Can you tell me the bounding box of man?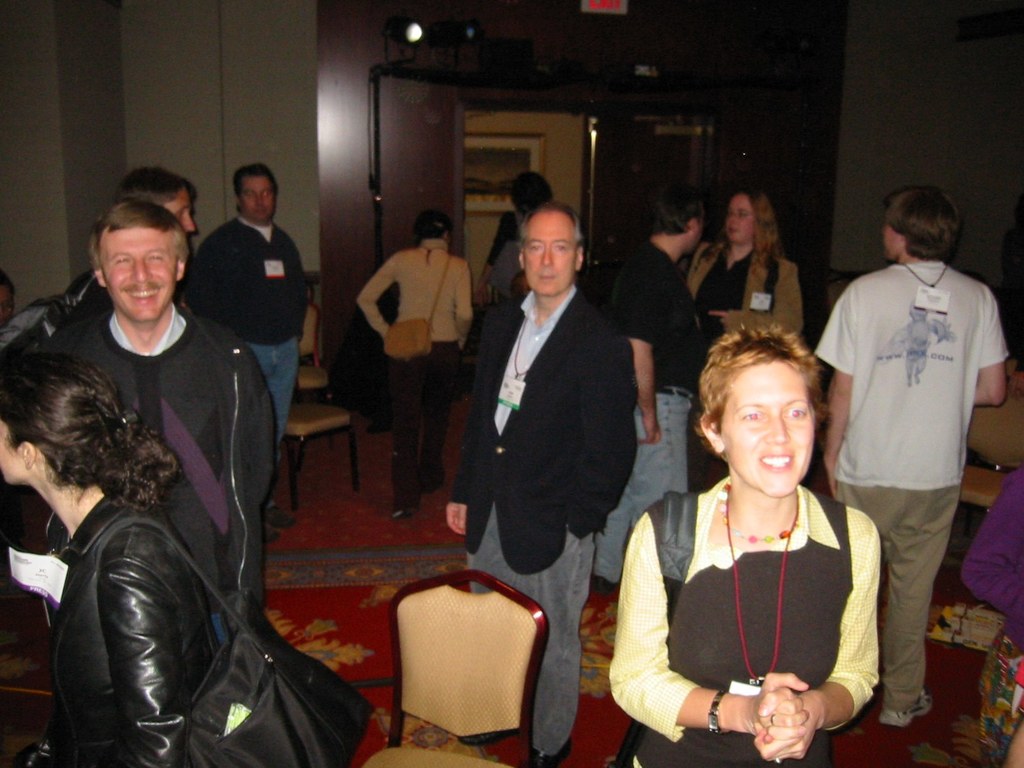
select_region(595, 187, 707, 598).
